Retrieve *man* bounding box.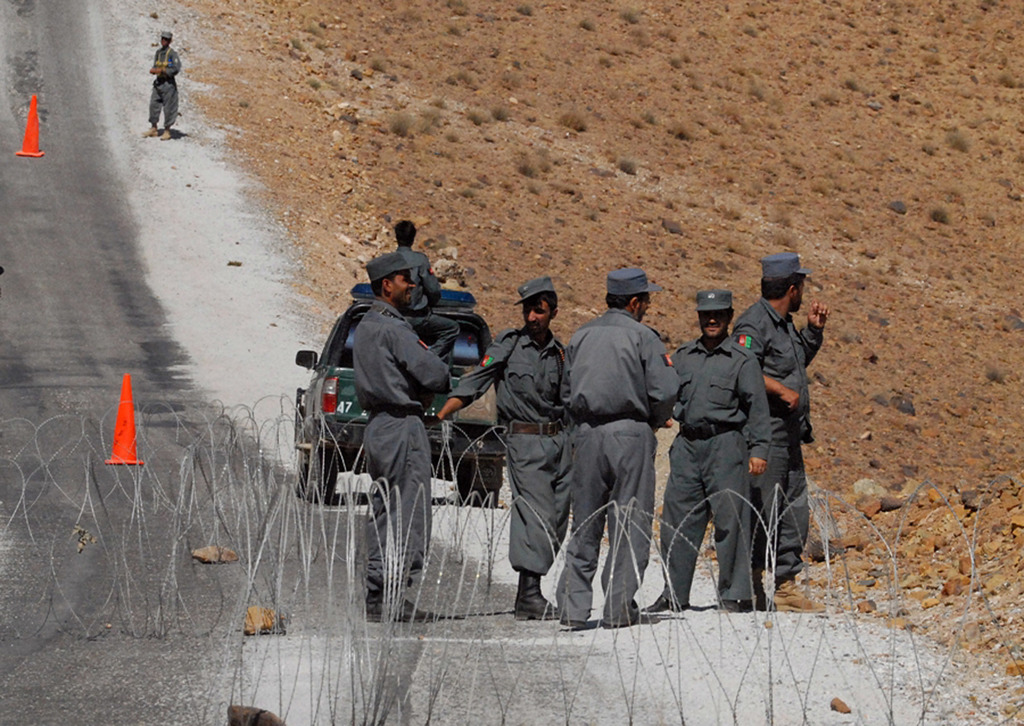
Bounding box: {"x1": 392, "y1": 220, "x2": 463, "y2": 362}.
